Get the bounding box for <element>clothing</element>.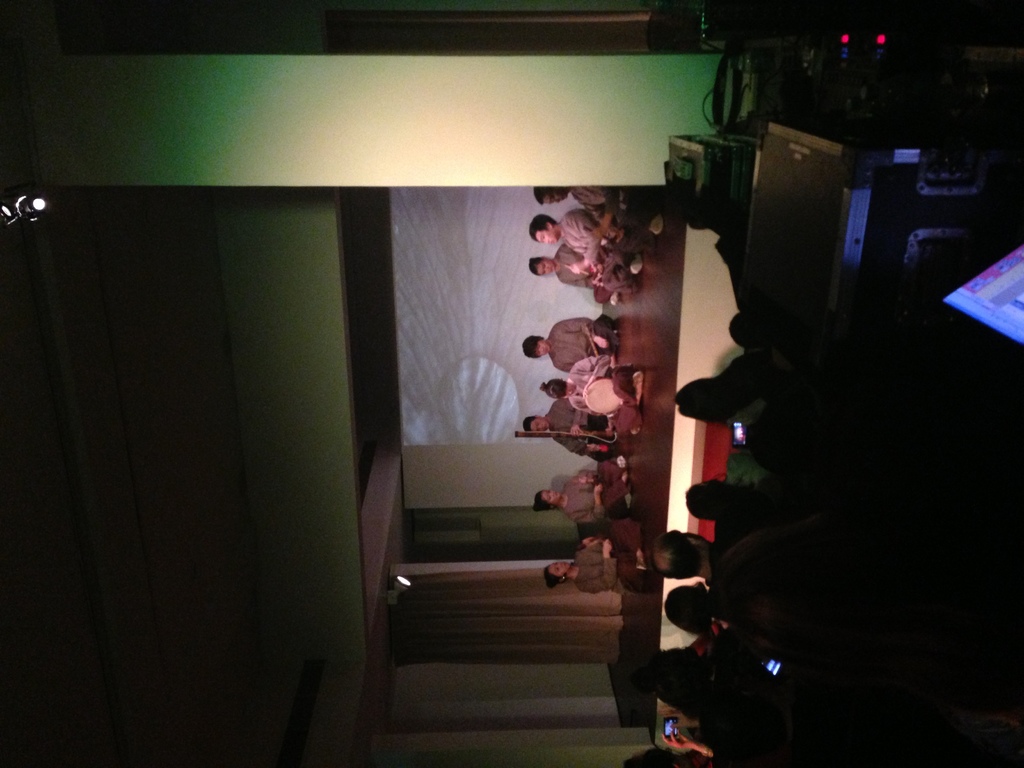
[left=548, top=400, right=614, bottom=456].
